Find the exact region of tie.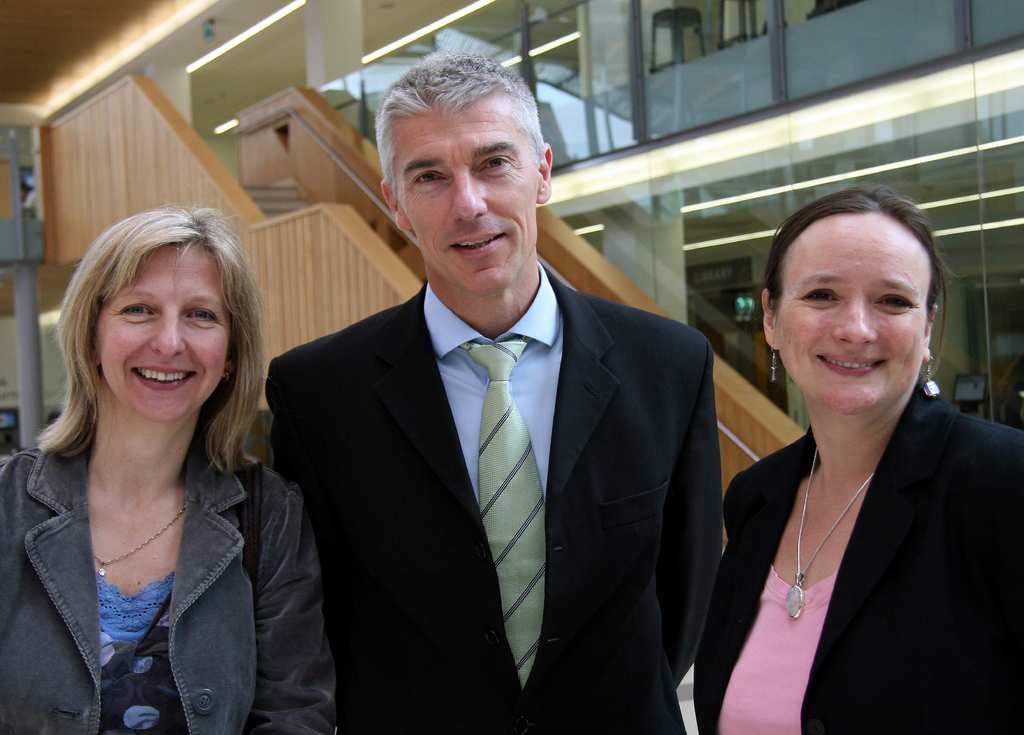
Exact region: box=[458, 336, 541, 685].
